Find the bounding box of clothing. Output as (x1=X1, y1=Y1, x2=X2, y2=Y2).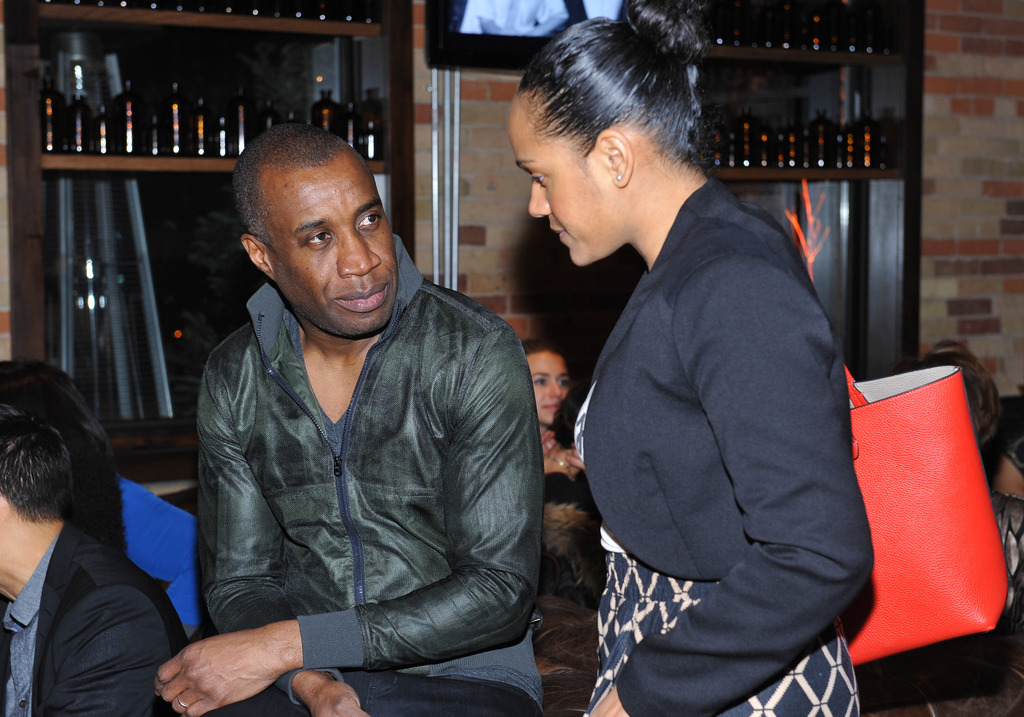
(x1=854, y1=494, x2=1023, y2=706).
